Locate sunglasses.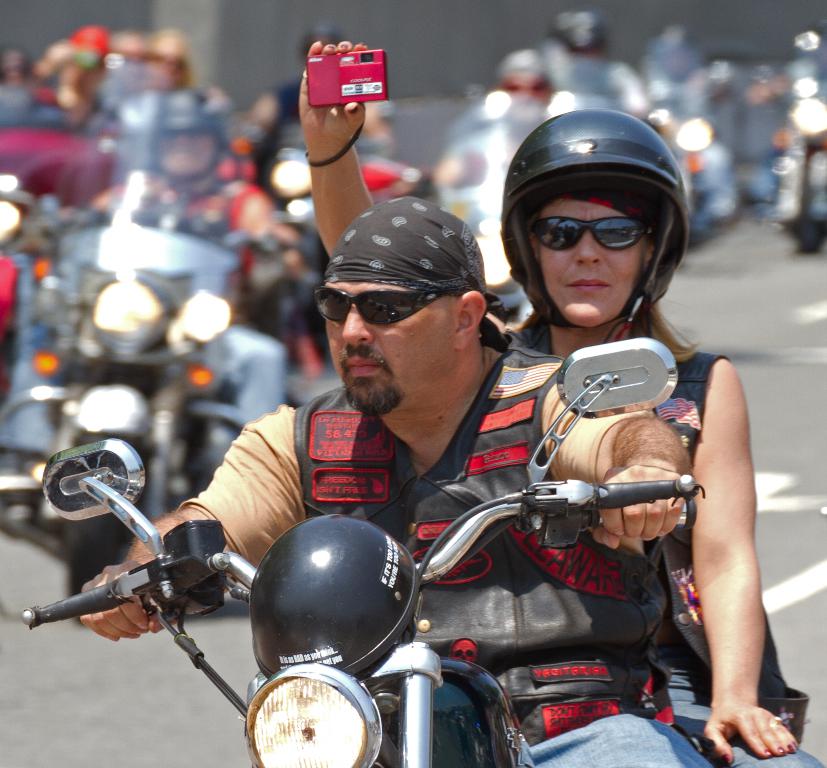
Bounding box: [left=527, top=212, right=654, bottom=252].
